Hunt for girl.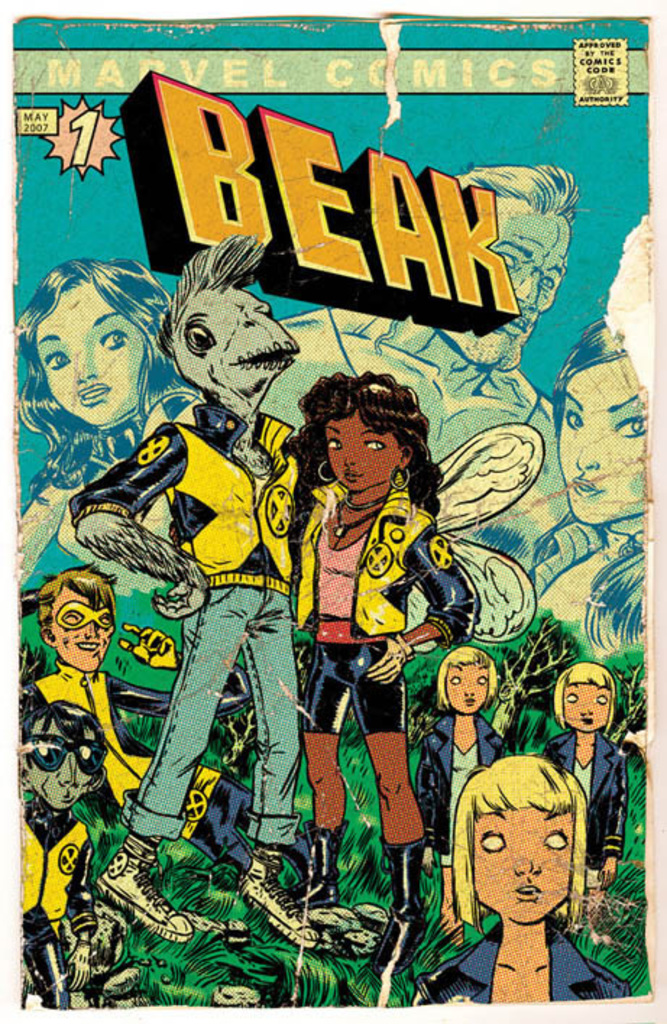
Hunted down at box(530, 317, 642, 654).
